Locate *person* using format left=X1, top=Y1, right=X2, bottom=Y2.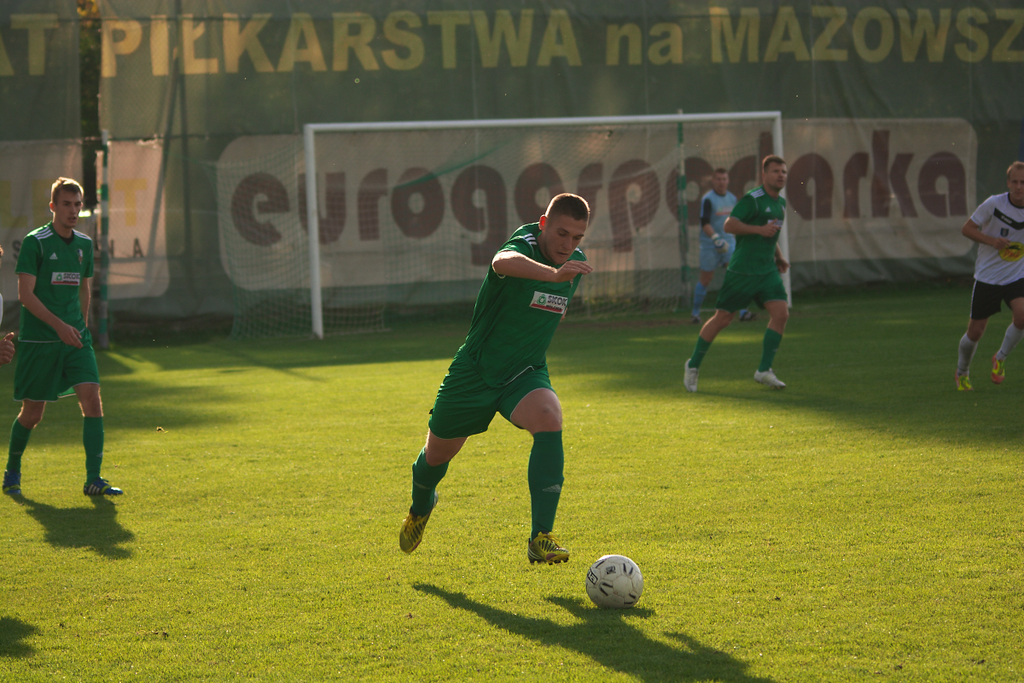
left=687, top=166, right=754, bottom=320.
